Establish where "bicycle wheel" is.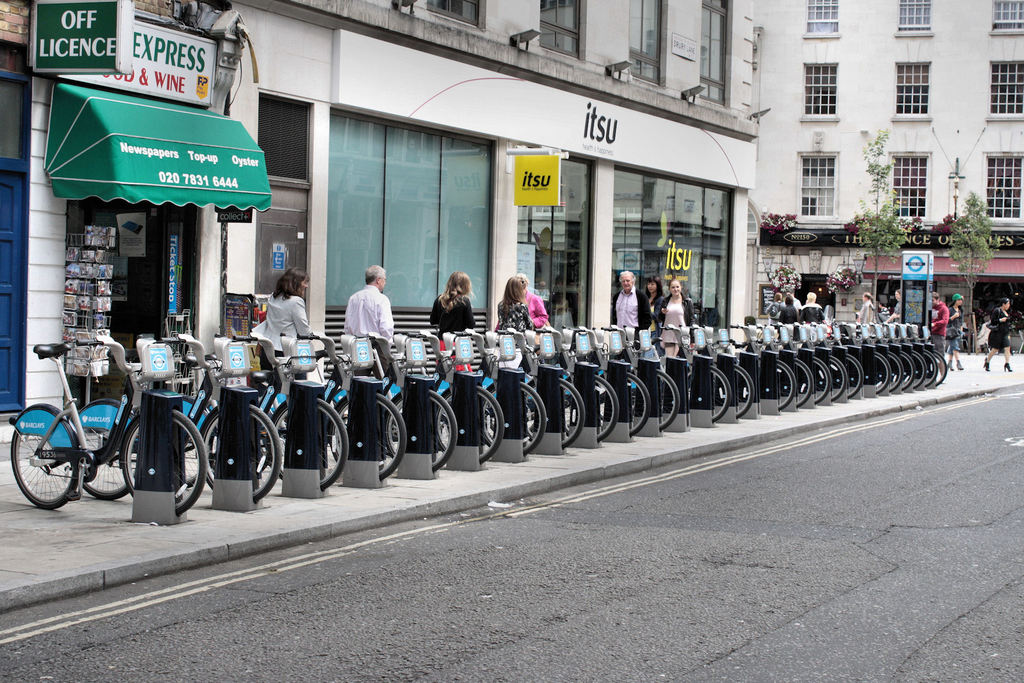
Established at 383/386/460/474.
